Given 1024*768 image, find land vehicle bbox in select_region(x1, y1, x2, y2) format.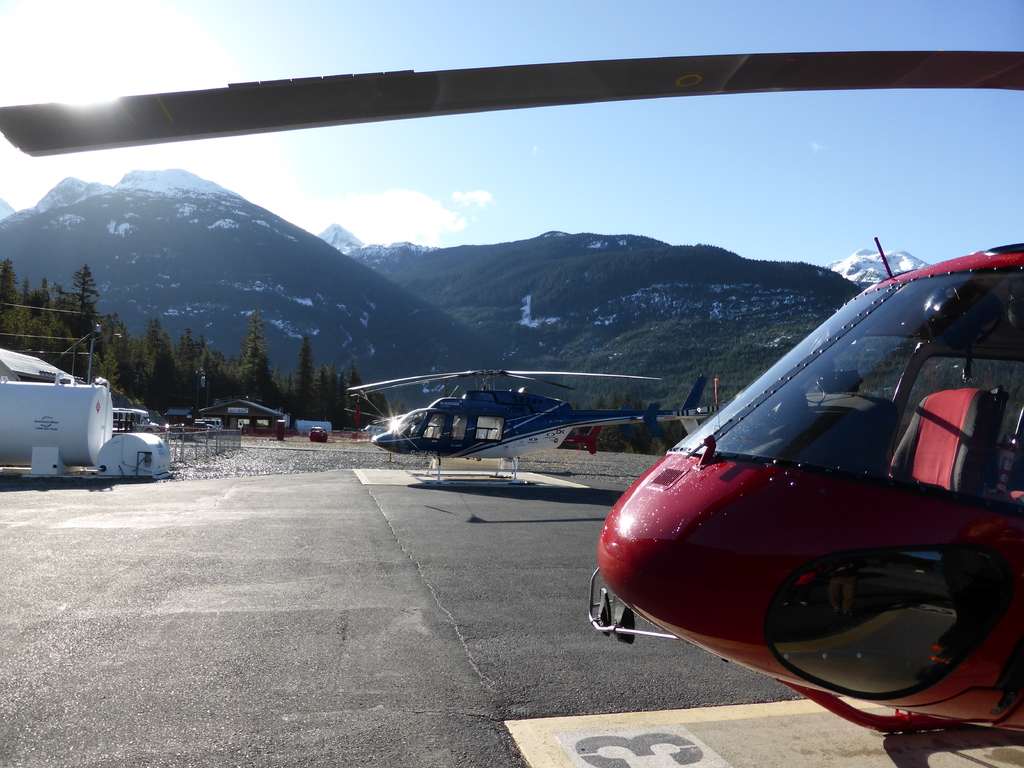
select_region(340, 424, 356, 436).
